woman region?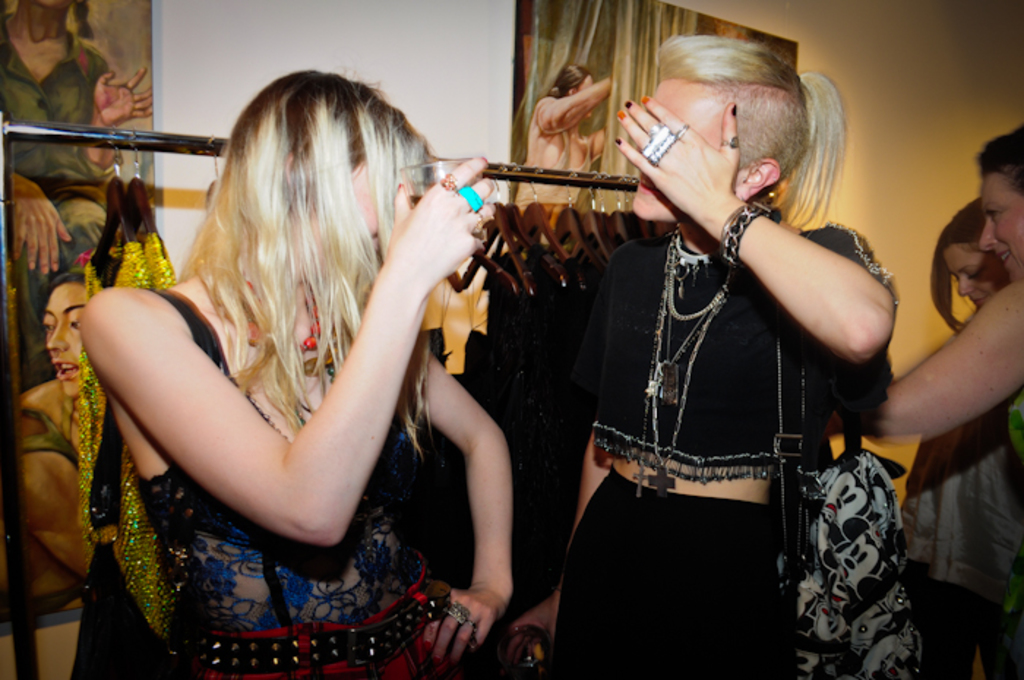
pyautogui.locateOnScreen(503, 32, 900, 673)
